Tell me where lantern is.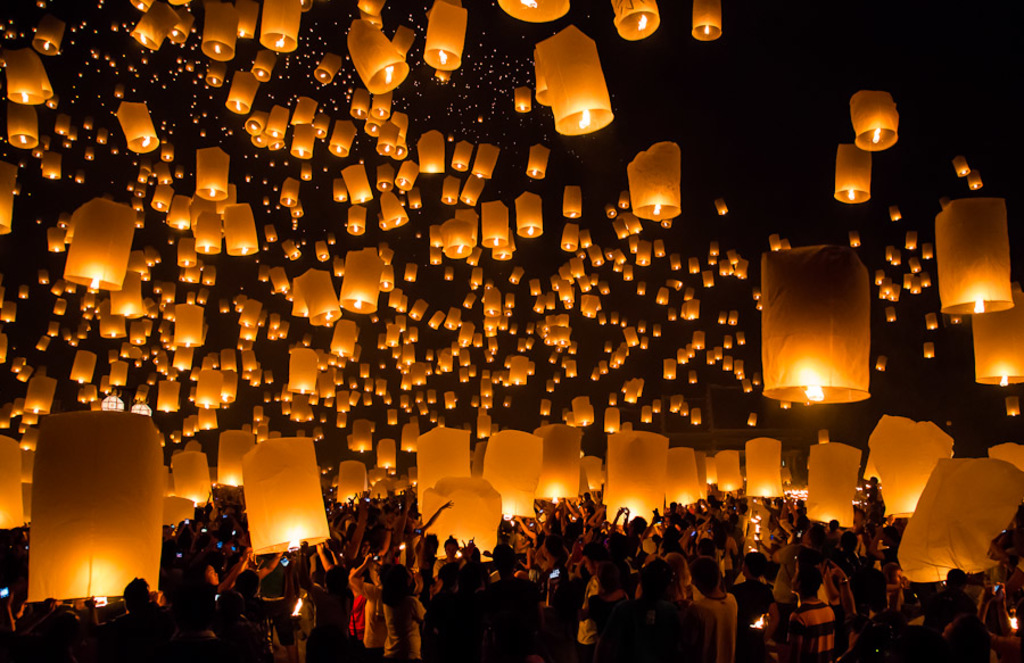
lantern is at crop(868, 416, 953, 516).
